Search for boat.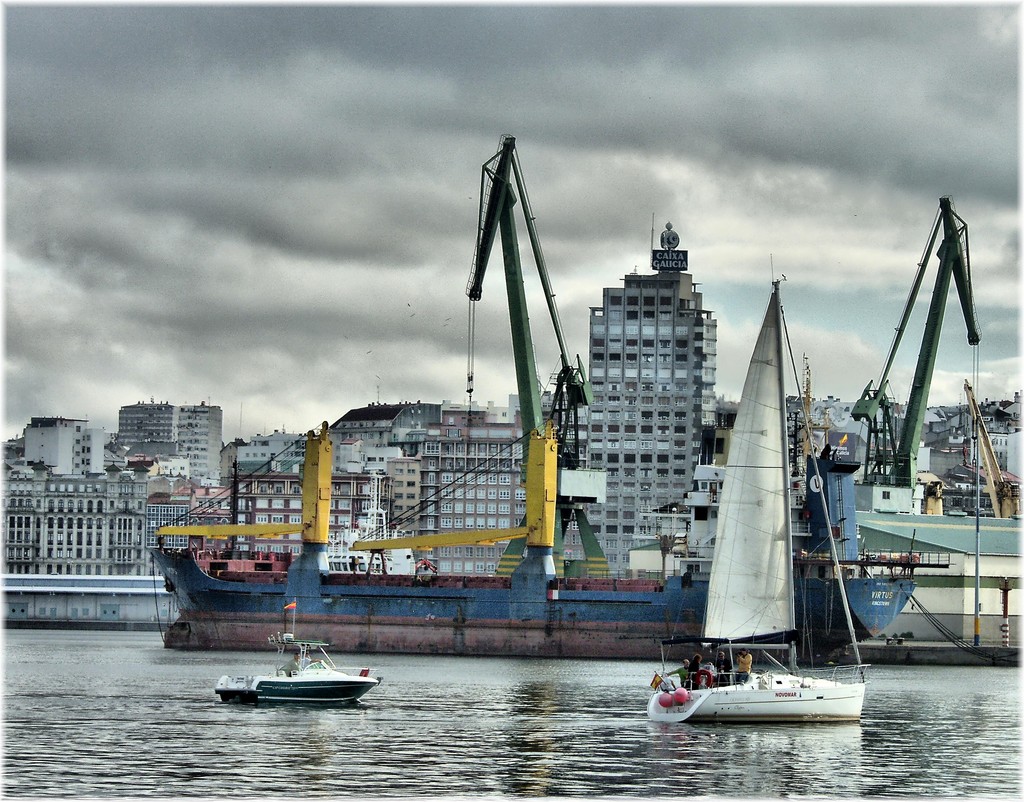
Found at 214 598 378 708.
